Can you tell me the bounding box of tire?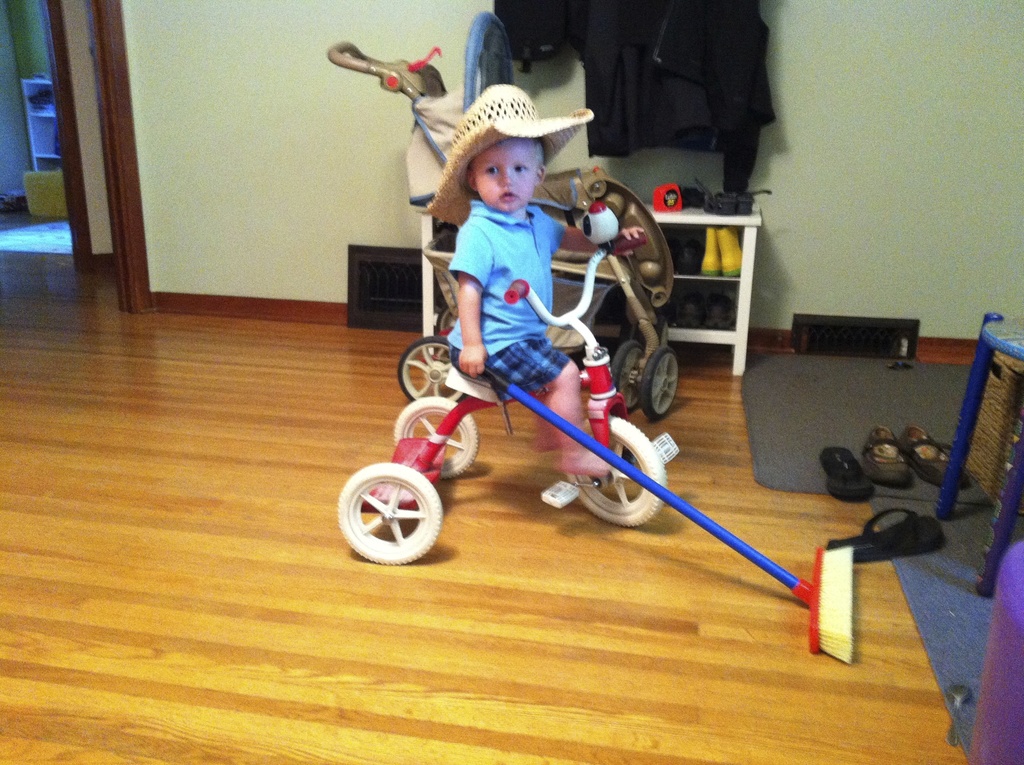
Rect(393, 396, 477, 478).
